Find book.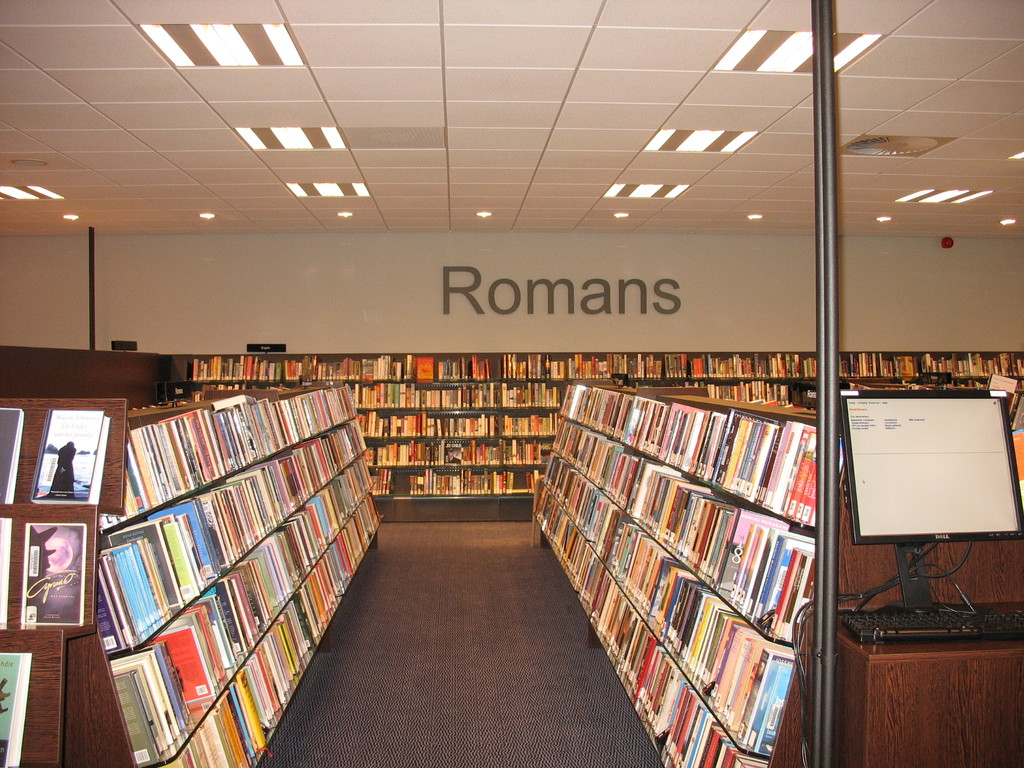
select_region(0, 653, 37, 767).
